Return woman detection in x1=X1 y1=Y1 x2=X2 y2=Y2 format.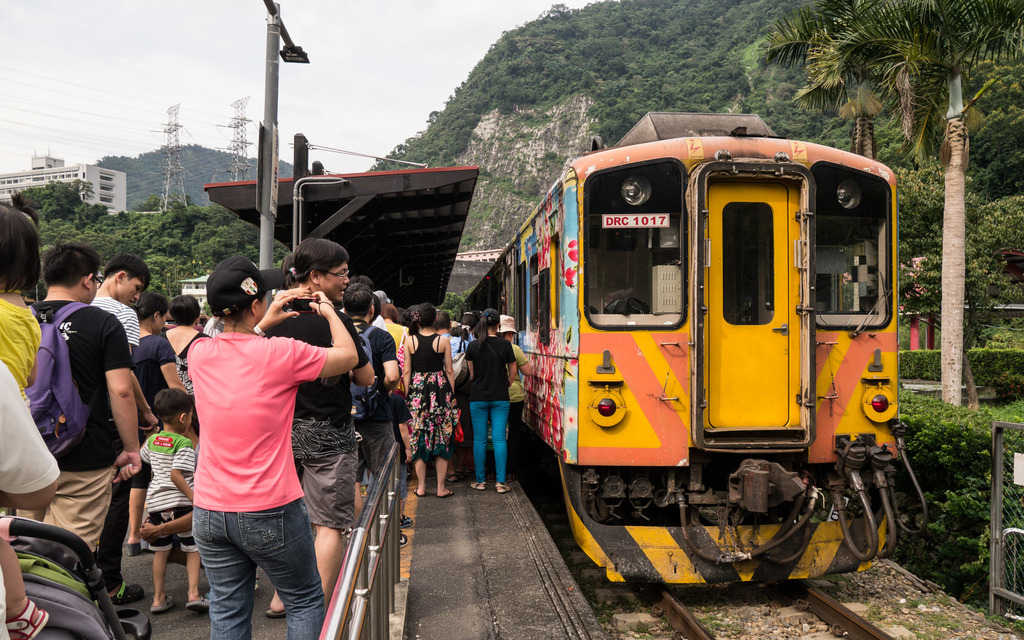
x1=433 y1=309 x2=467 y2=370.
